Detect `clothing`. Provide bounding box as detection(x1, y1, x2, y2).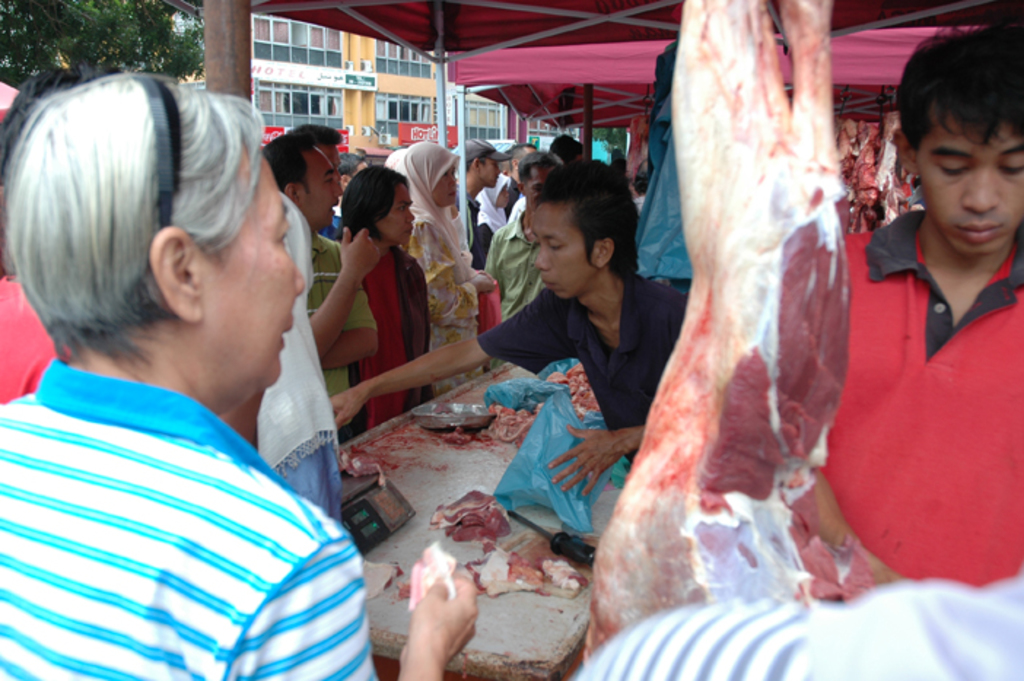
detection(0, 273, 69, 398).
